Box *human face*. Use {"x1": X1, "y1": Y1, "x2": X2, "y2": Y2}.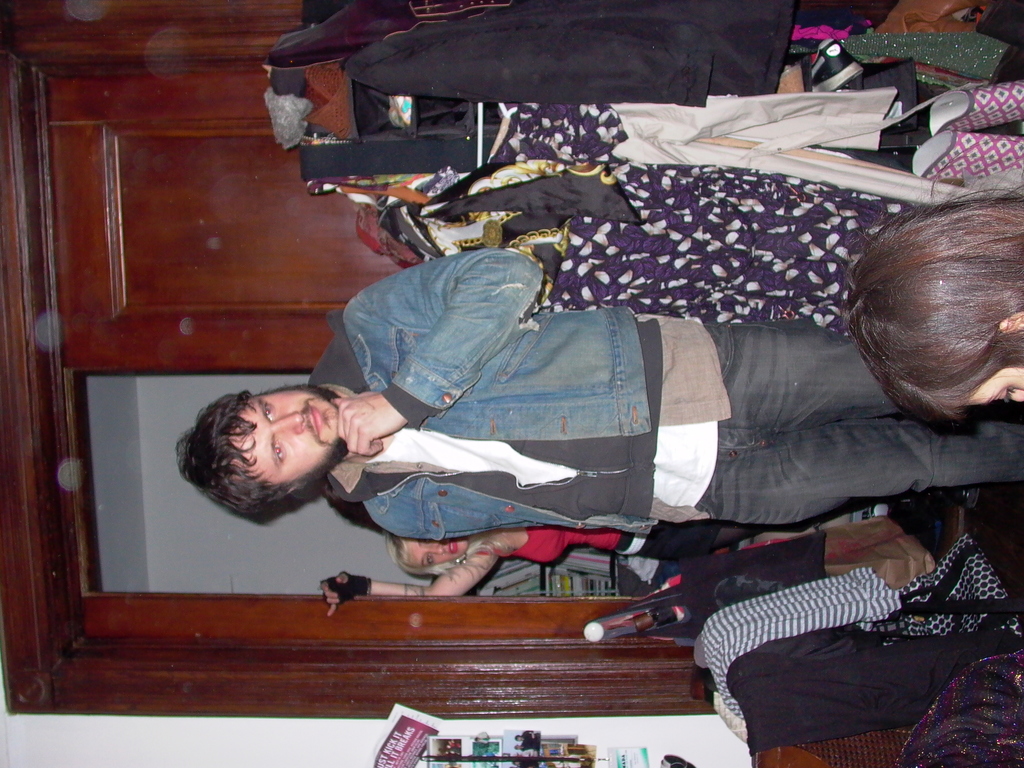
{"x1": 228, "y1": 383, "x2": 340, "y2": 485}.
